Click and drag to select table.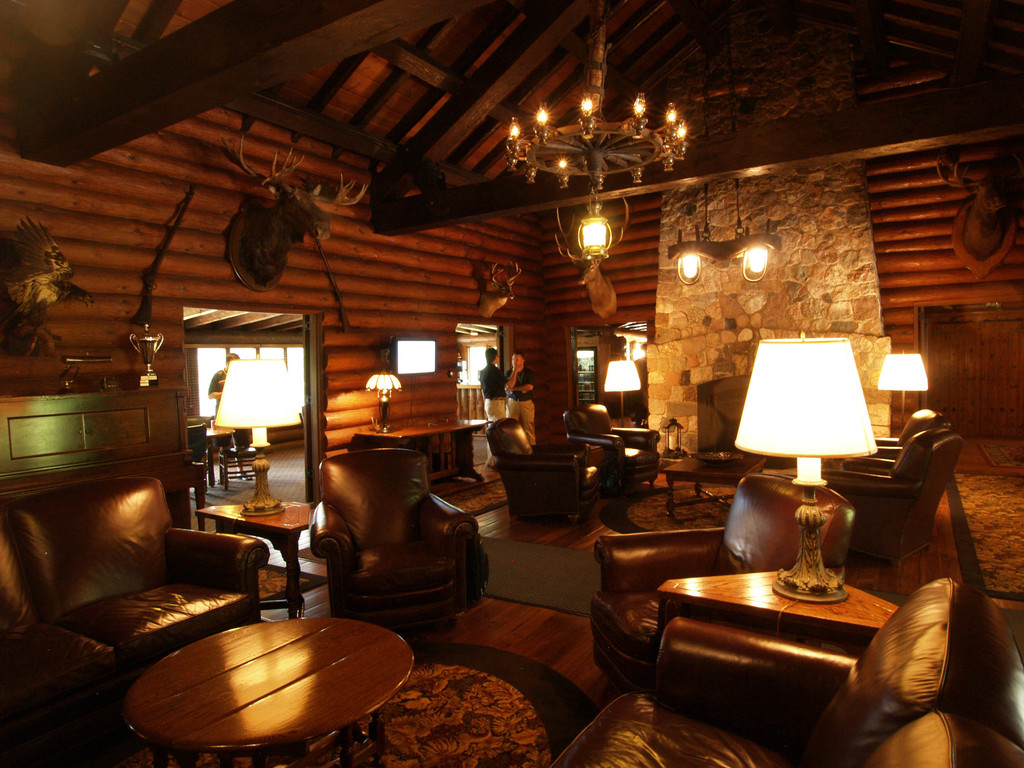
Selection: (662, 451, 769, 522).
